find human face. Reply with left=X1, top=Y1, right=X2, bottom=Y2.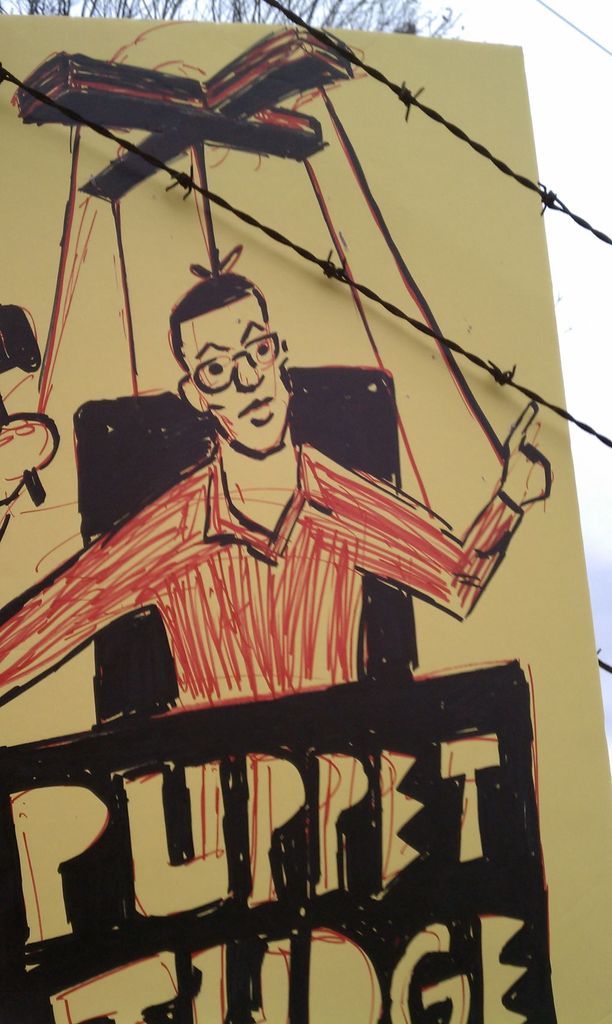
left=167, top=297, right=291, bottom=447.
